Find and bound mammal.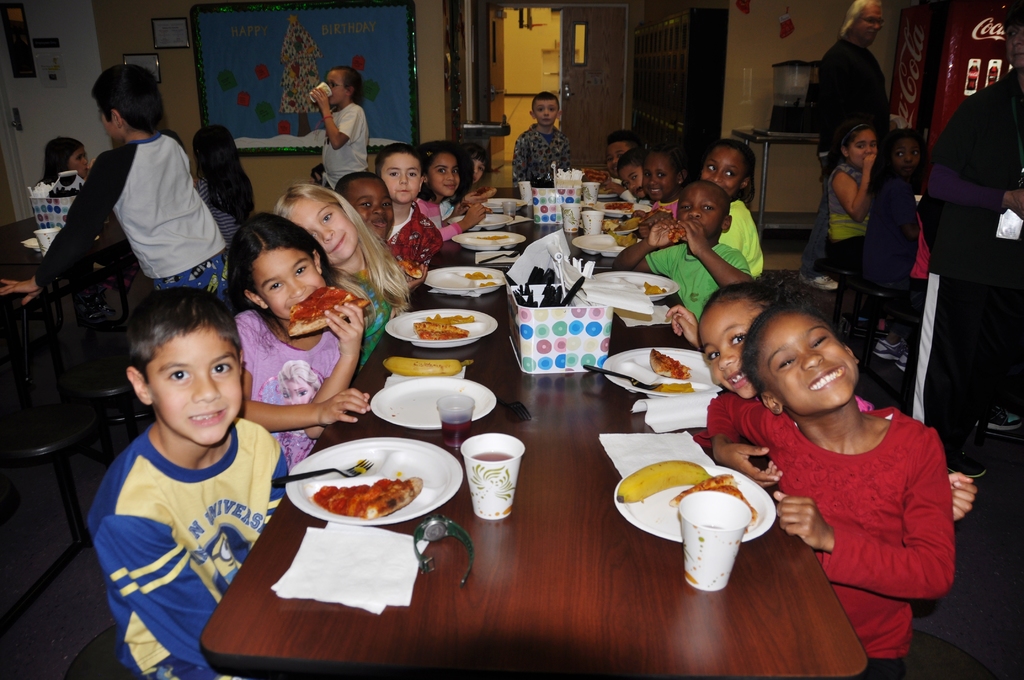
Bound: locate(277, 181, 415, 373).
